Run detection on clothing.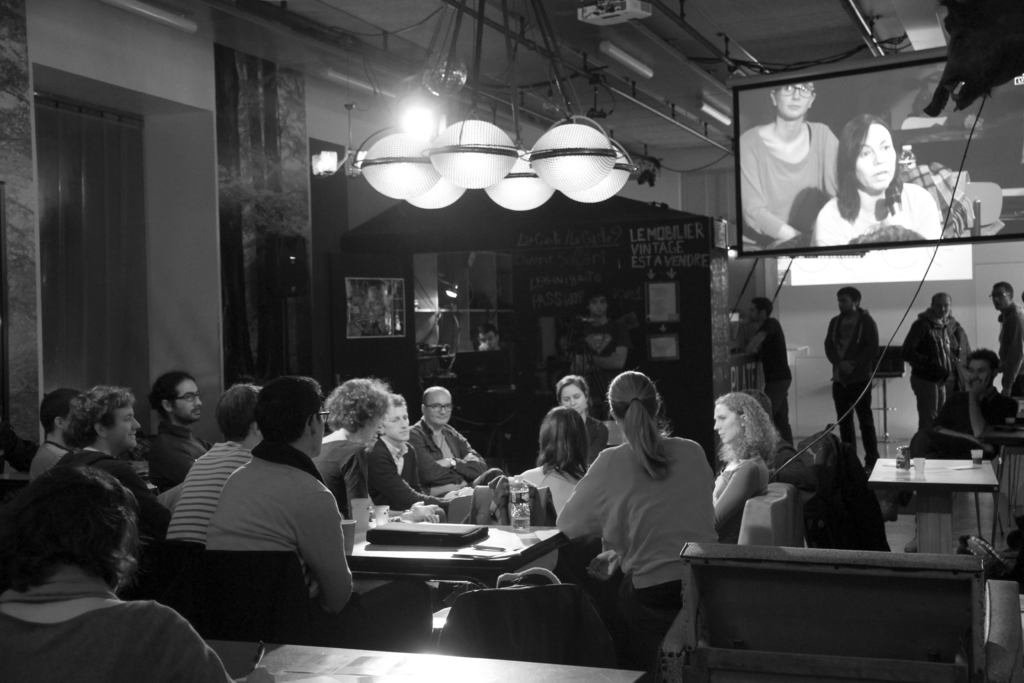
Result: <region>584, 416, 609, 465</region>.
